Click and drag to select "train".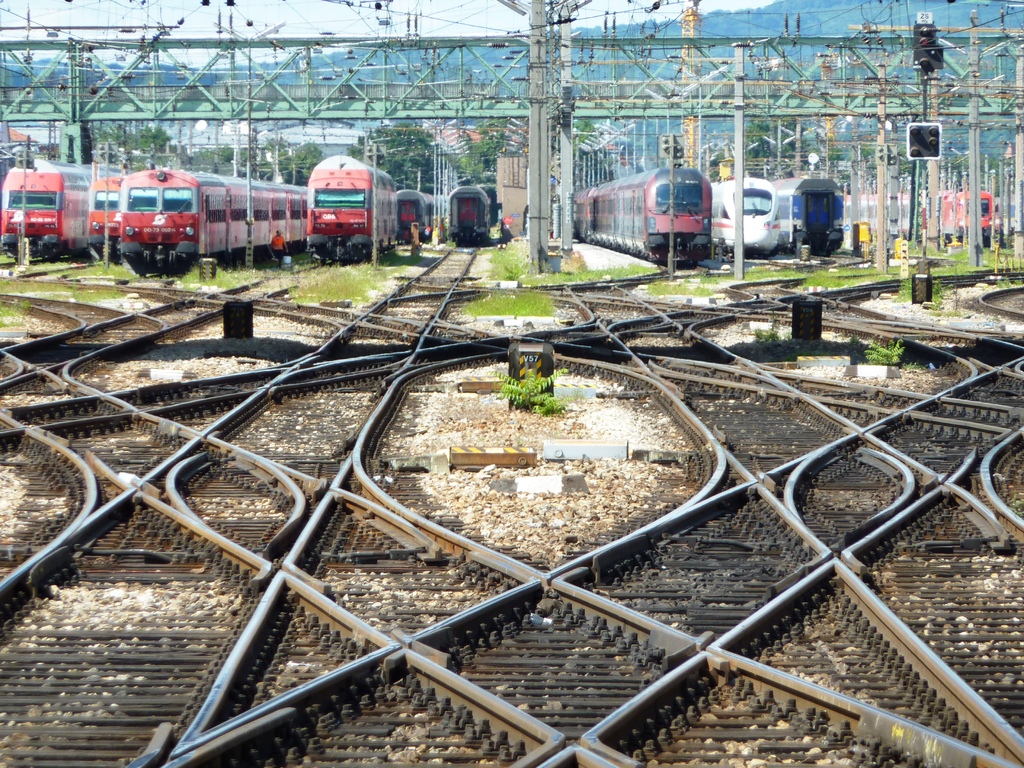
Selection: box(706, 176, 783, 254).
